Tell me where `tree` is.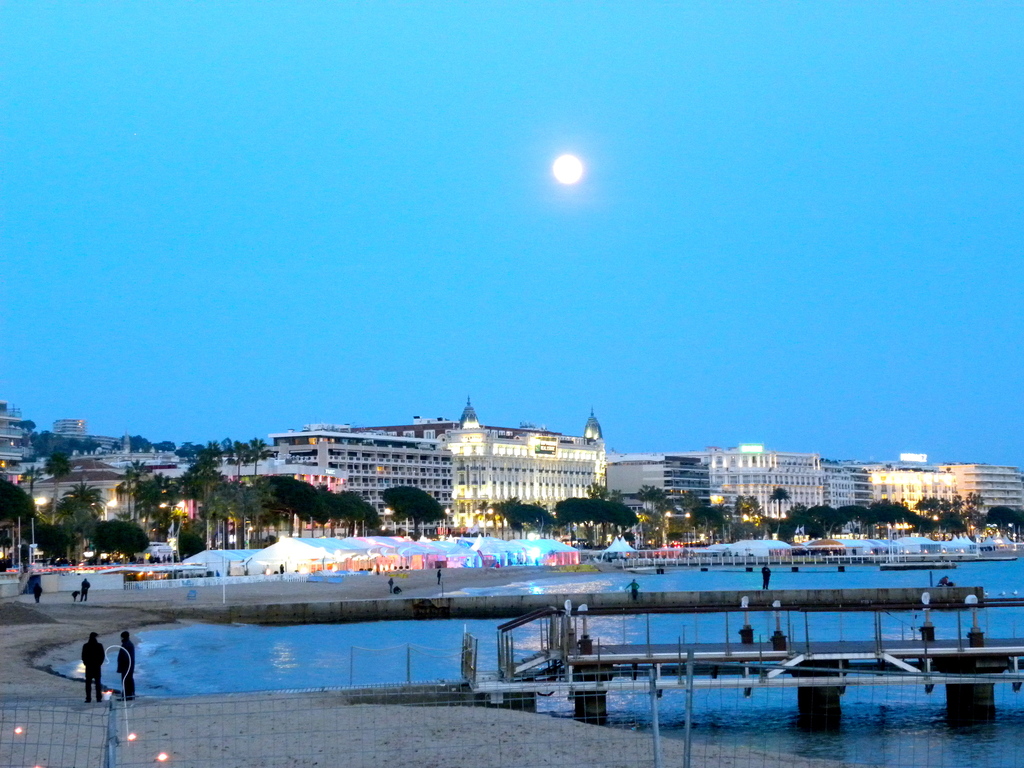
`tree` is at detection(809, 505, 836, 546).
